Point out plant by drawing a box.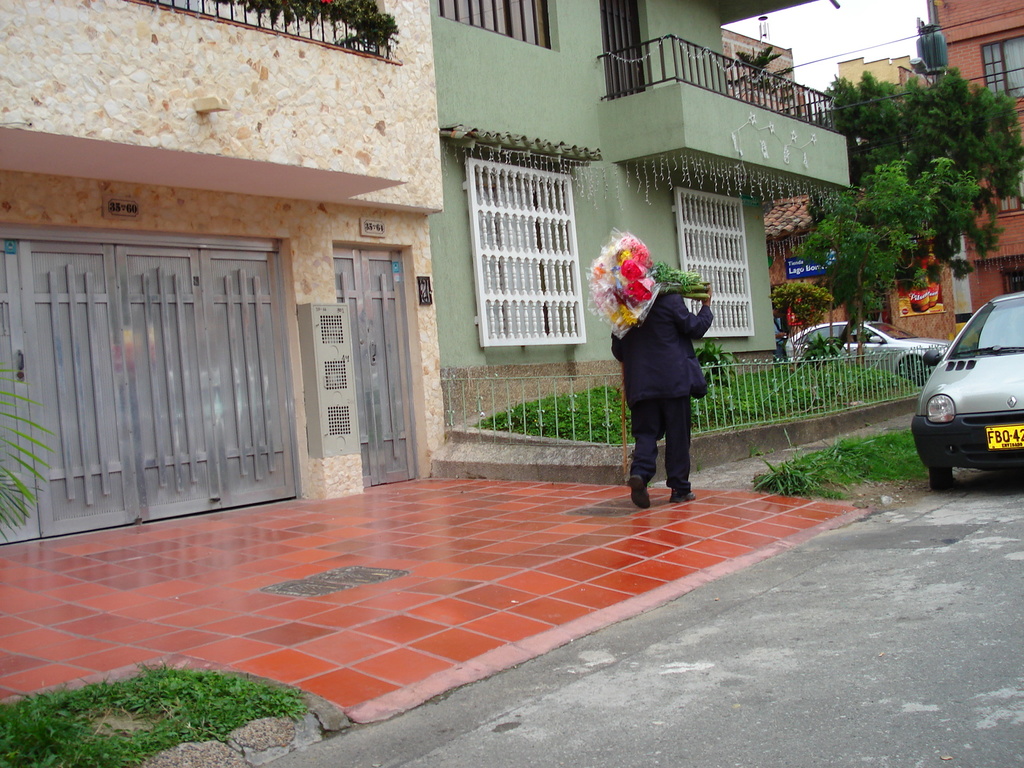
bbox(0, 321, 55, 546).
